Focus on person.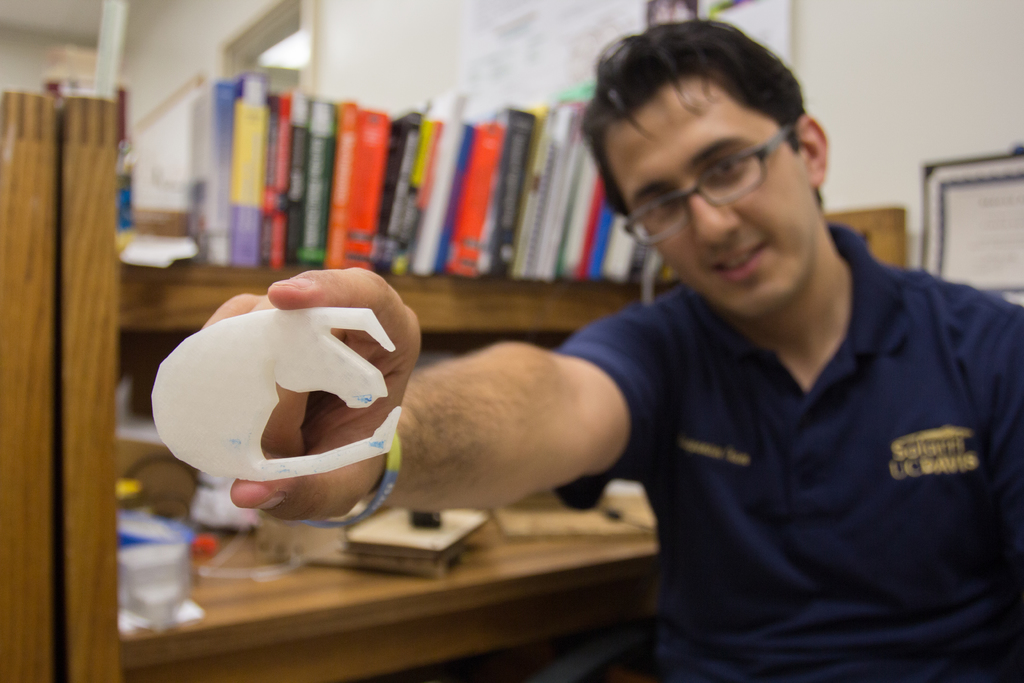
Focused at <region>200, 22, 1023, 682</region>.
